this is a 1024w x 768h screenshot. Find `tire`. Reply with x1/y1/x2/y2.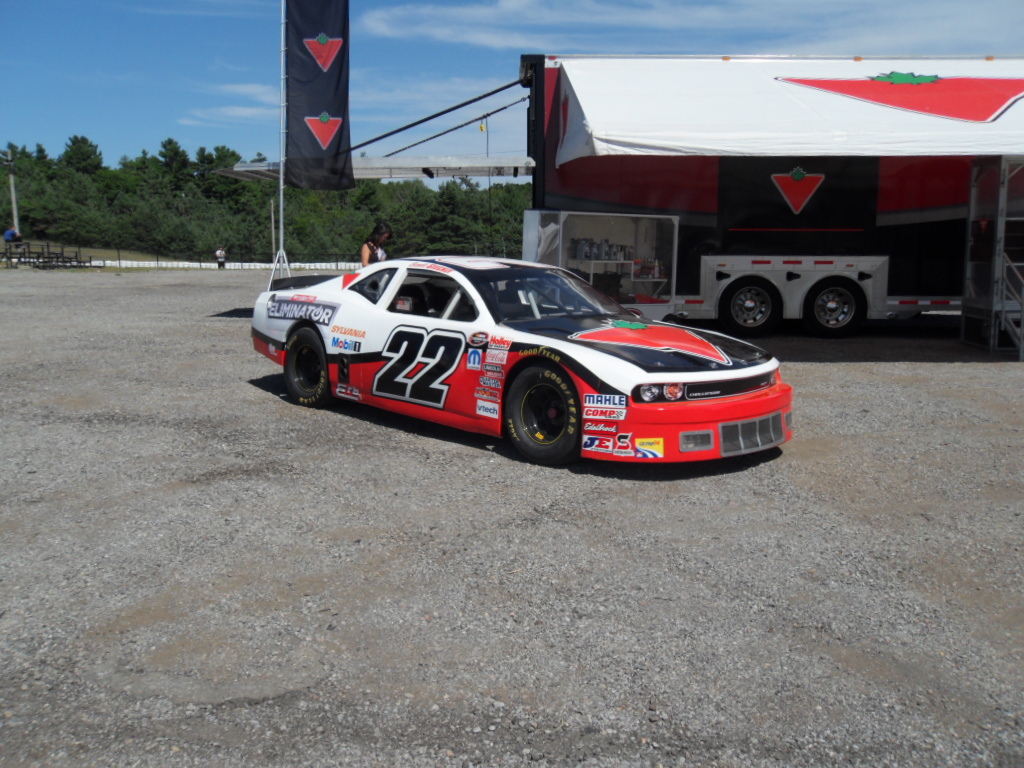
717/273/786/341.
